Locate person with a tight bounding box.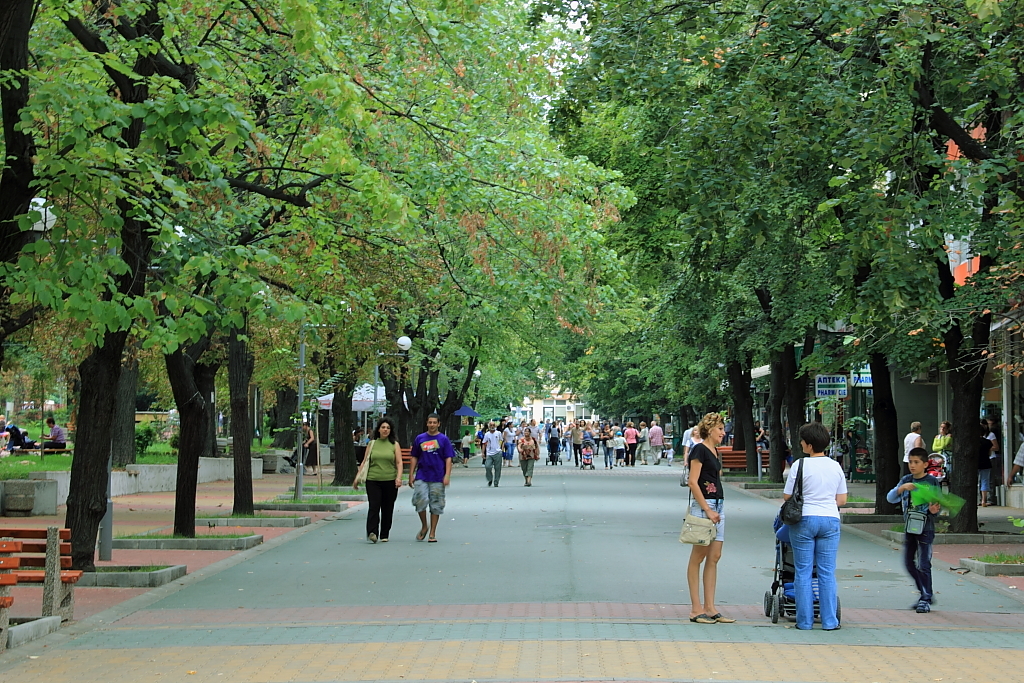
{"x1": 519, "y1": 420, "x2": 527, "y2": 433}.
